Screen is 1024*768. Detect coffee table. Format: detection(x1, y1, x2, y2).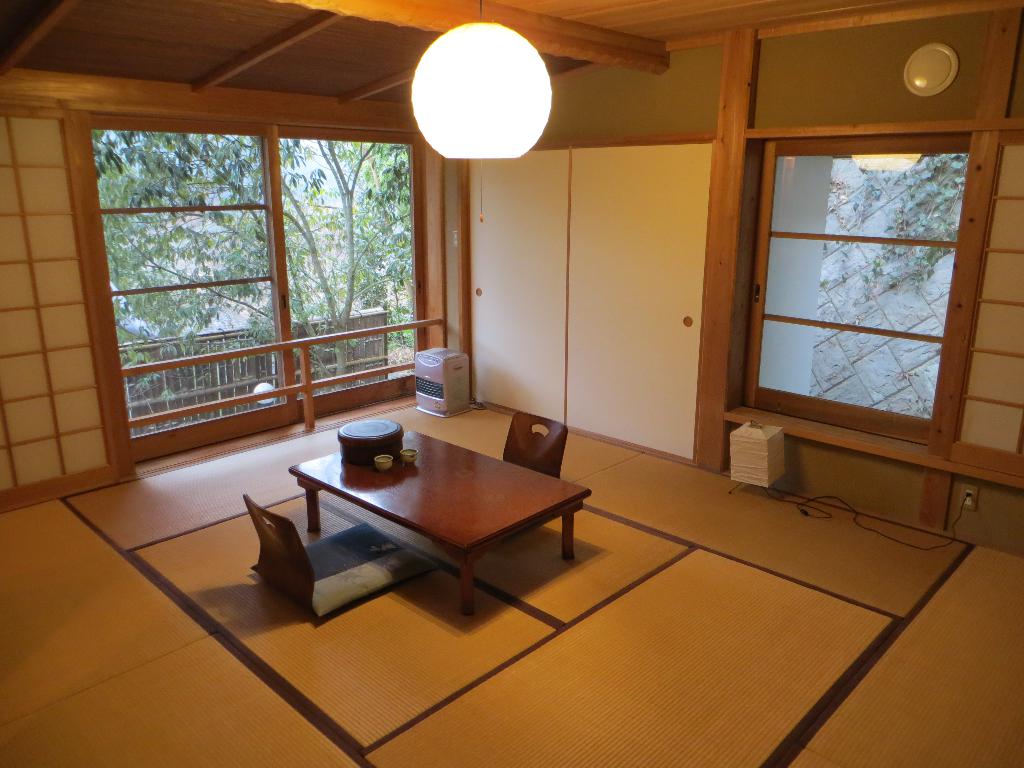
detection(257, 425, 596, 621).
